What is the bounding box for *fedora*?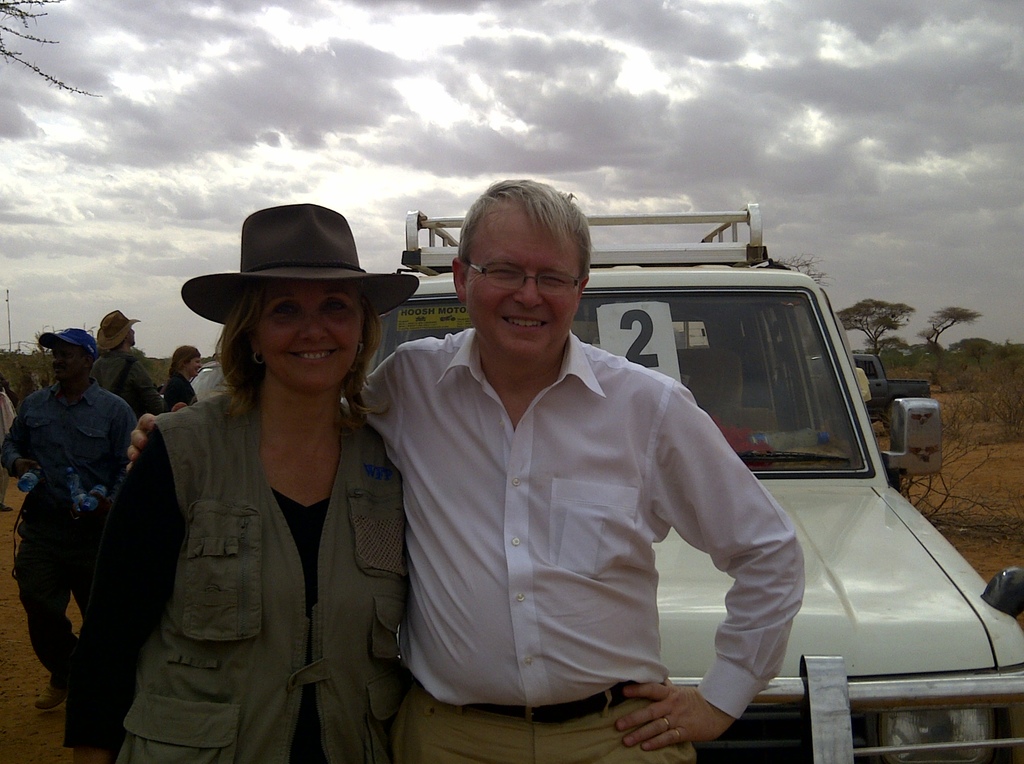
bbox(173, 197, 417, 323).
